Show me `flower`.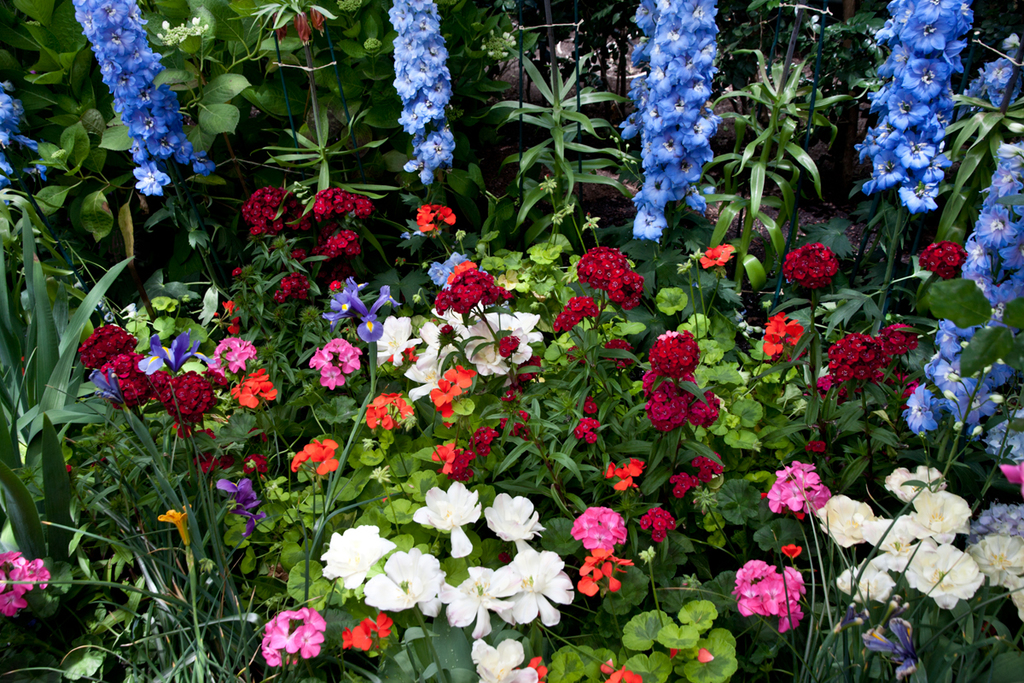
`flower` is here: [364,33,382,55].
